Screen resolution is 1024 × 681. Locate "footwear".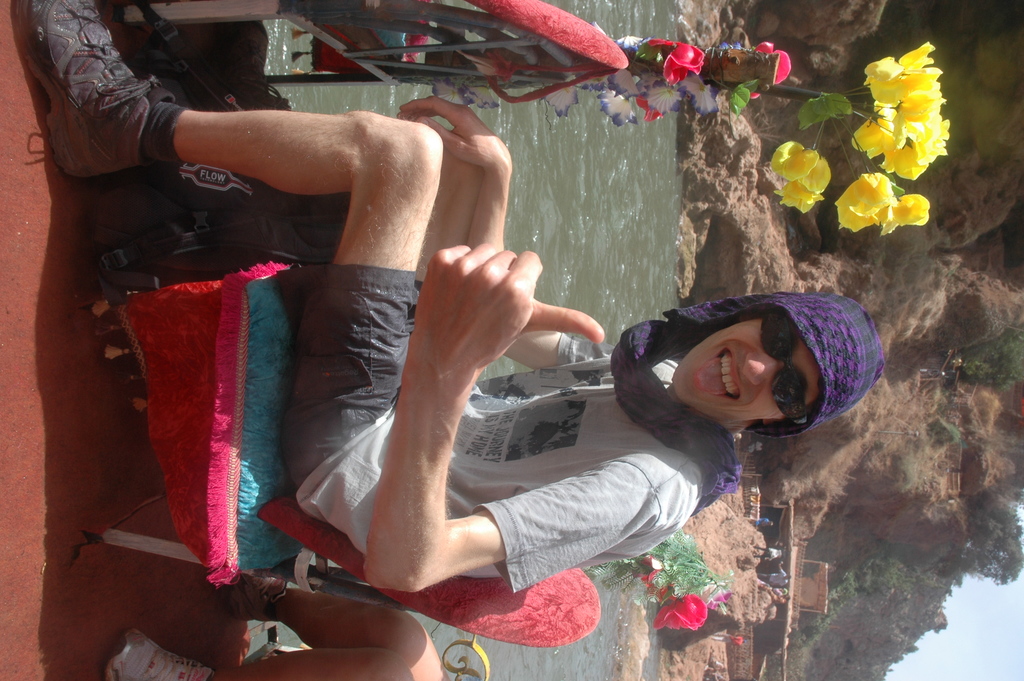
bbox(215, 17, 294, 113).
